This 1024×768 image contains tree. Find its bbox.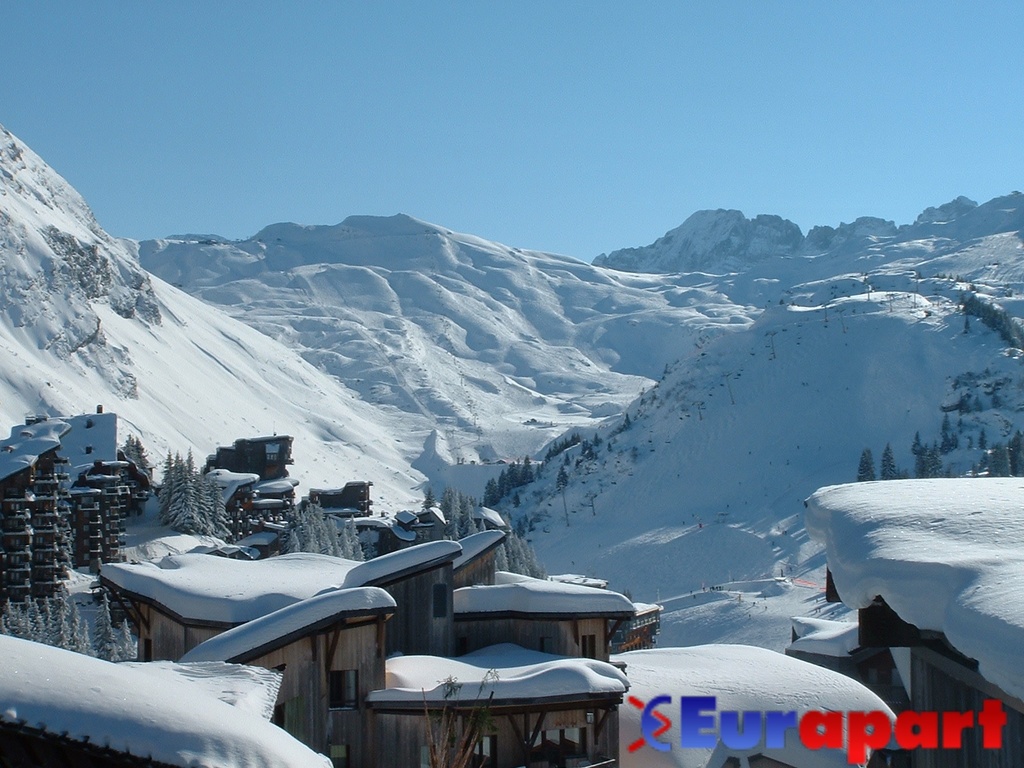
box(138, 443, 149, 490).
